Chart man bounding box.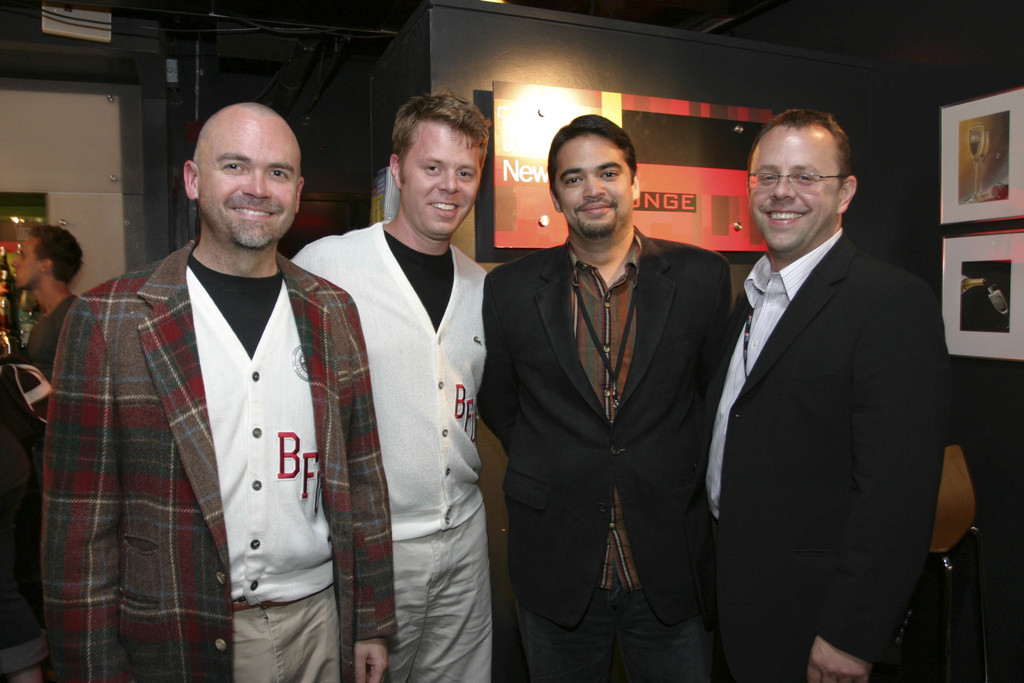
Charted: BBox(0, 229, 81, 404).
